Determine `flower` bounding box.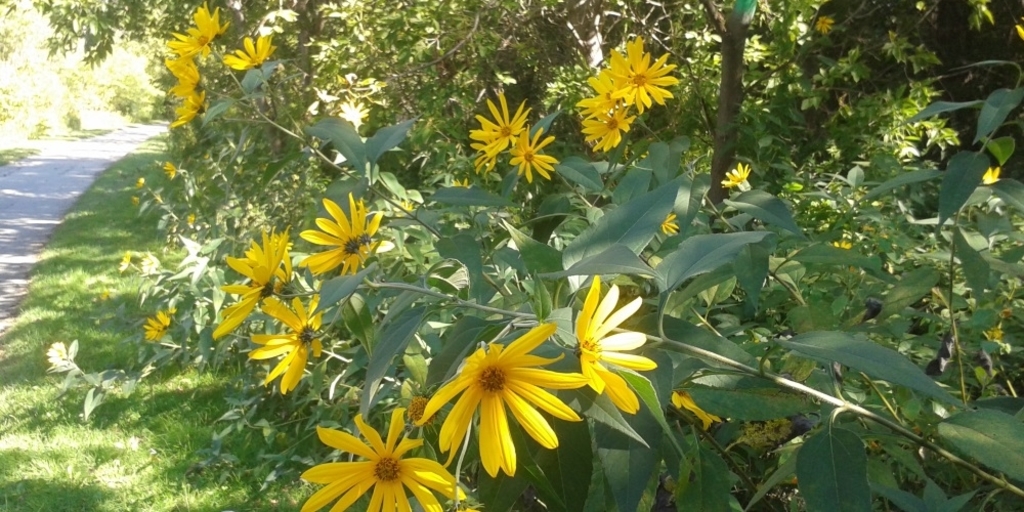
Determined: pyautogui.locateOnScreen(163, 52, 206, 95).
